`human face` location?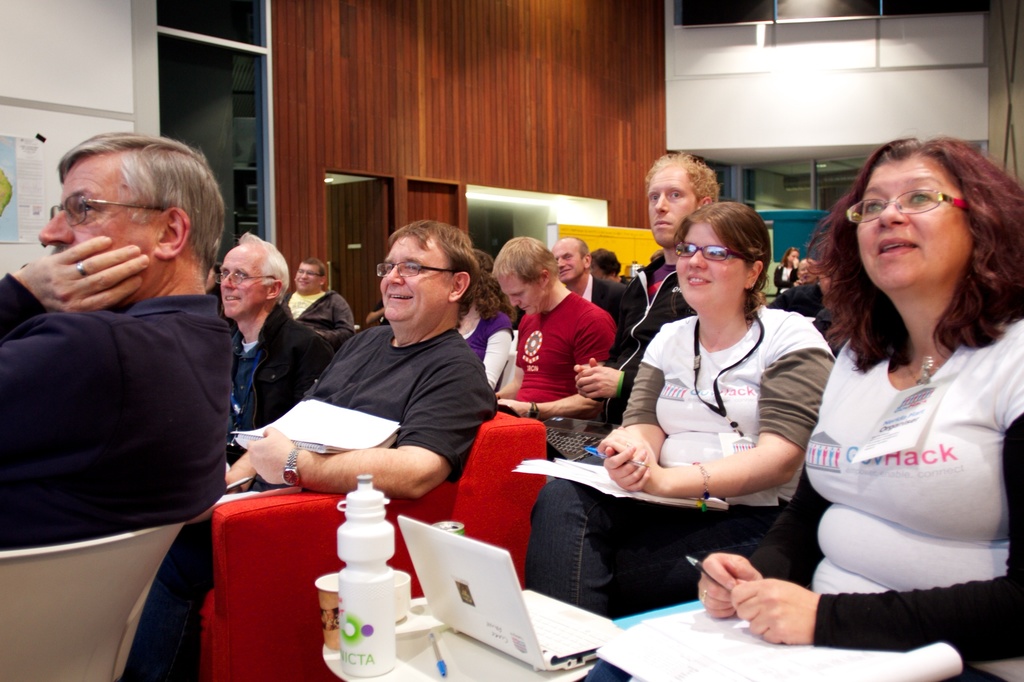
select_region(676, 224, 747, 305)
